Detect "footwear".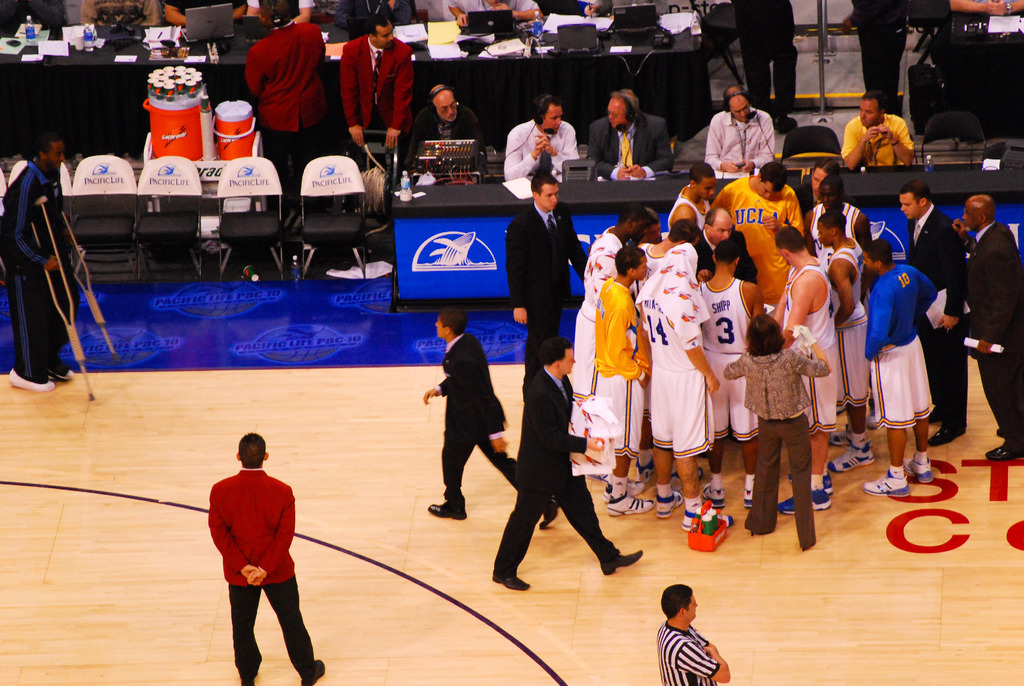
Detected at 602, 554, 645, 576.
